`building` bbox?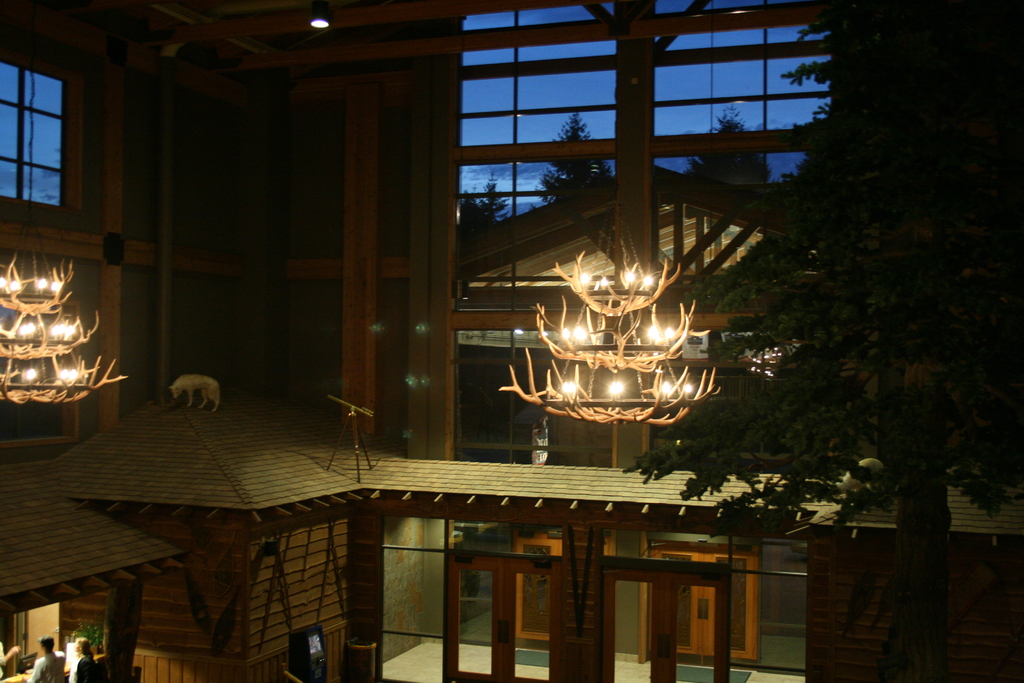
(0, 0, 1023, 682)
